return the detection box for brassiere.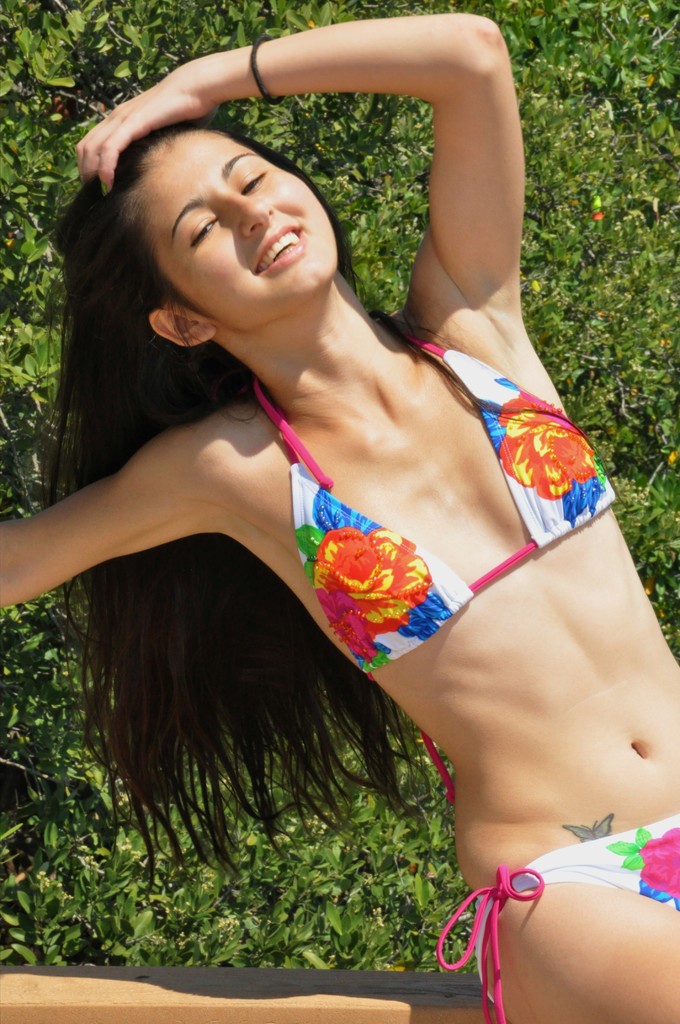
[left=241, top=317, right=590, bottom=724].
